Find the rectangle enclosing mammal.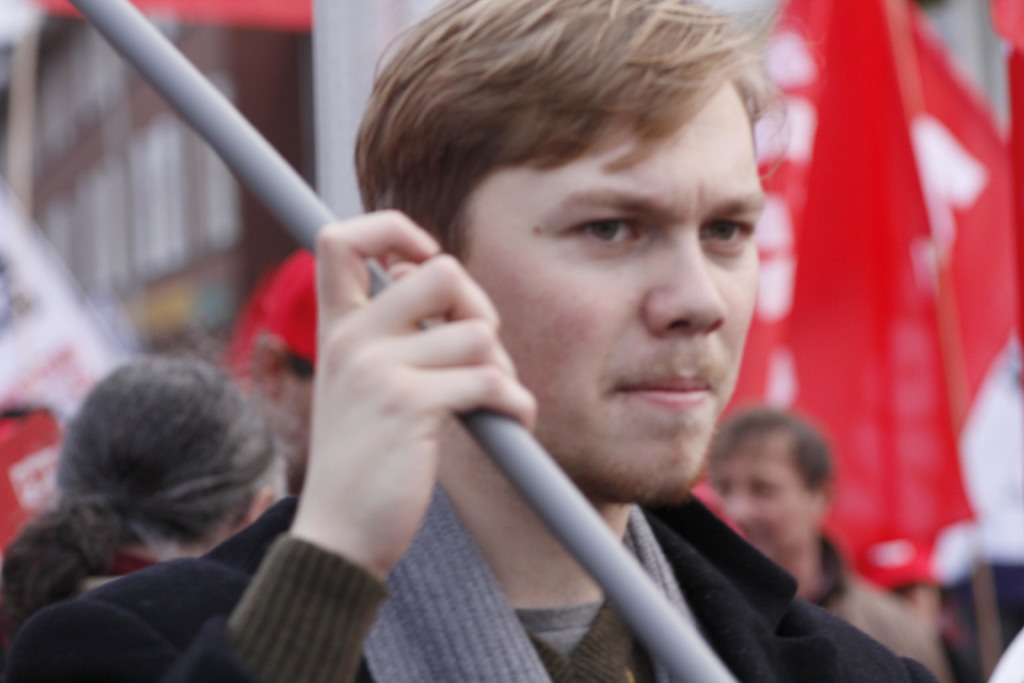
[left=699, top=401, right=952, bottom=682].
